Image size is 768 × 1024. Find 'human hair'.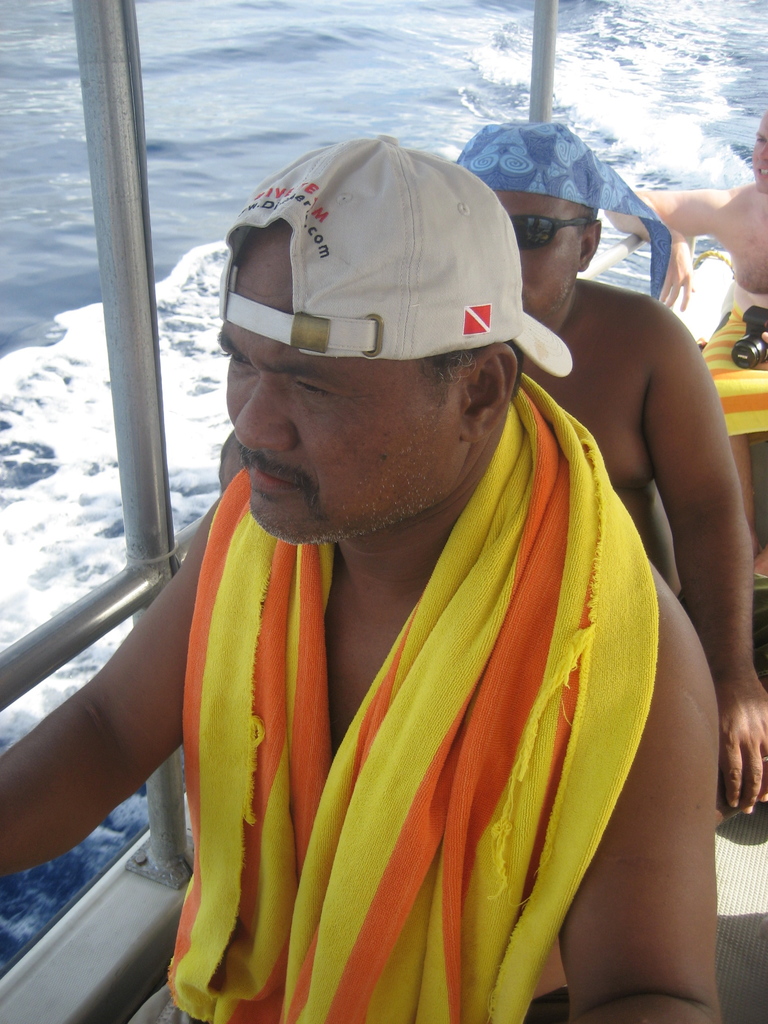
(left=580, top=205, right=602, bottom=244).
